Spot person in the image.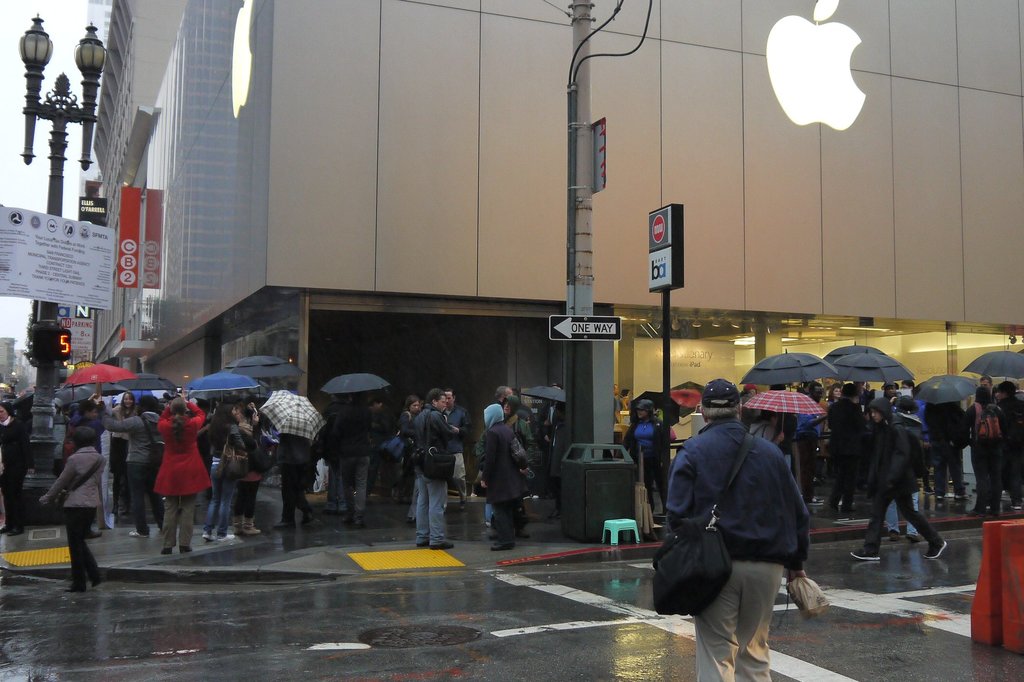
person found at x1=763, y1=378, x2=801, y2=465.
